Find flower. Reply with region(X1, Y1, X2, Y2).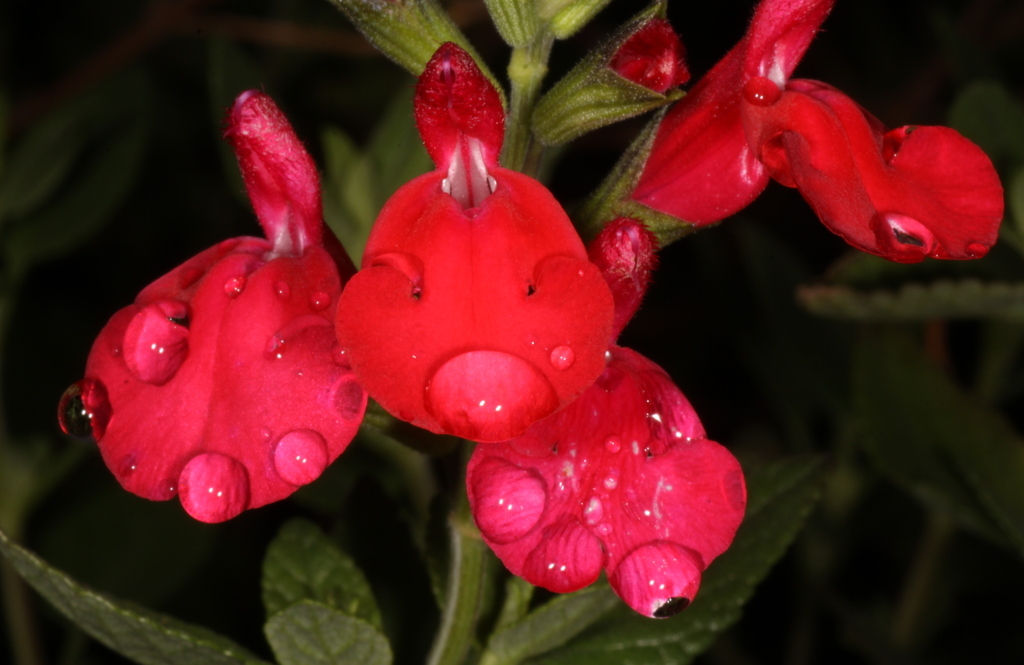
region(78, 91, 368, 525).
